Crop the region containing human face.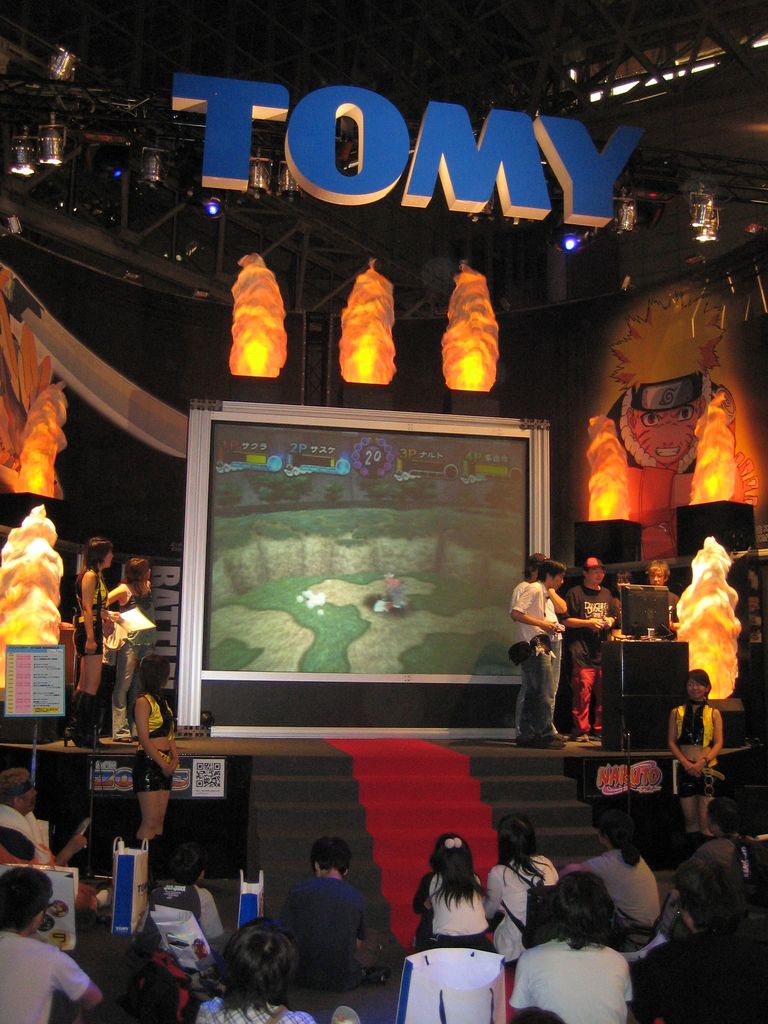
Crop region: region(547, 573, 566, 591).
